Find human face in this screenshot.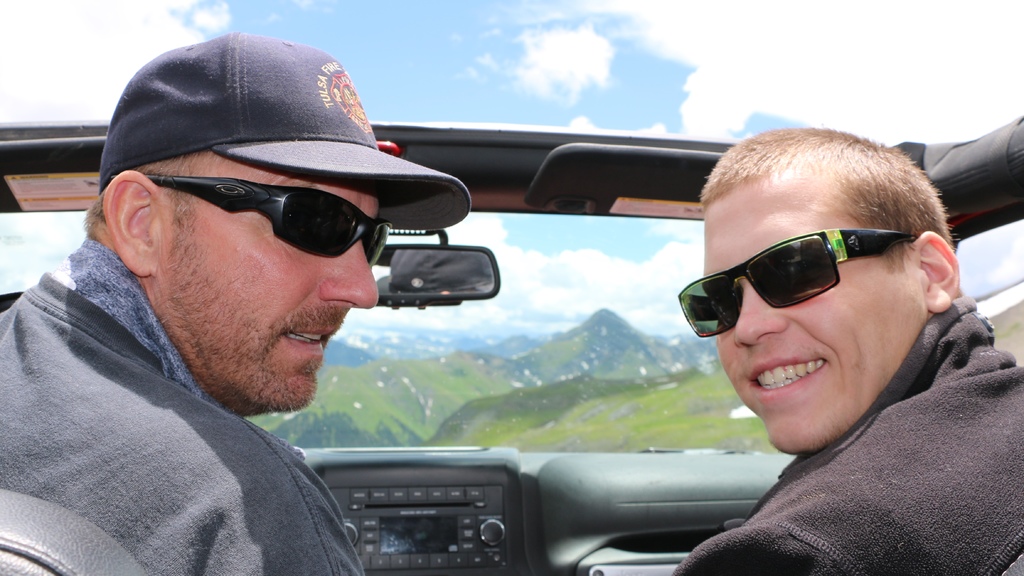
The bounding box for human face is bbox=[700, 192, 917, 456].
